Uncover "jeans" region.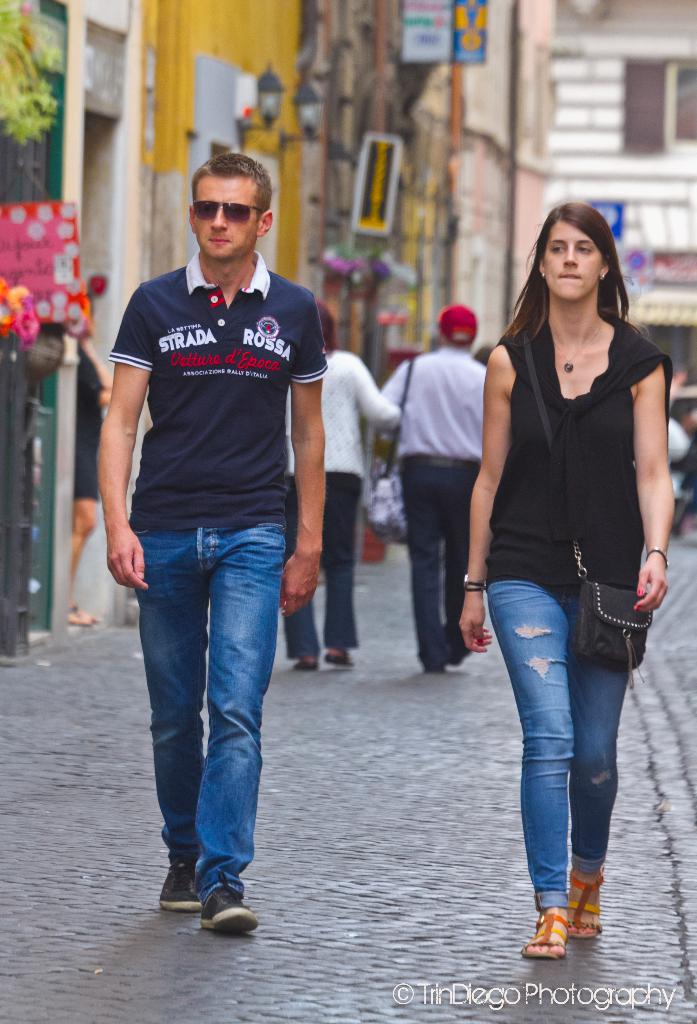
Uncovered: crop(480, 574, 626, 910).
